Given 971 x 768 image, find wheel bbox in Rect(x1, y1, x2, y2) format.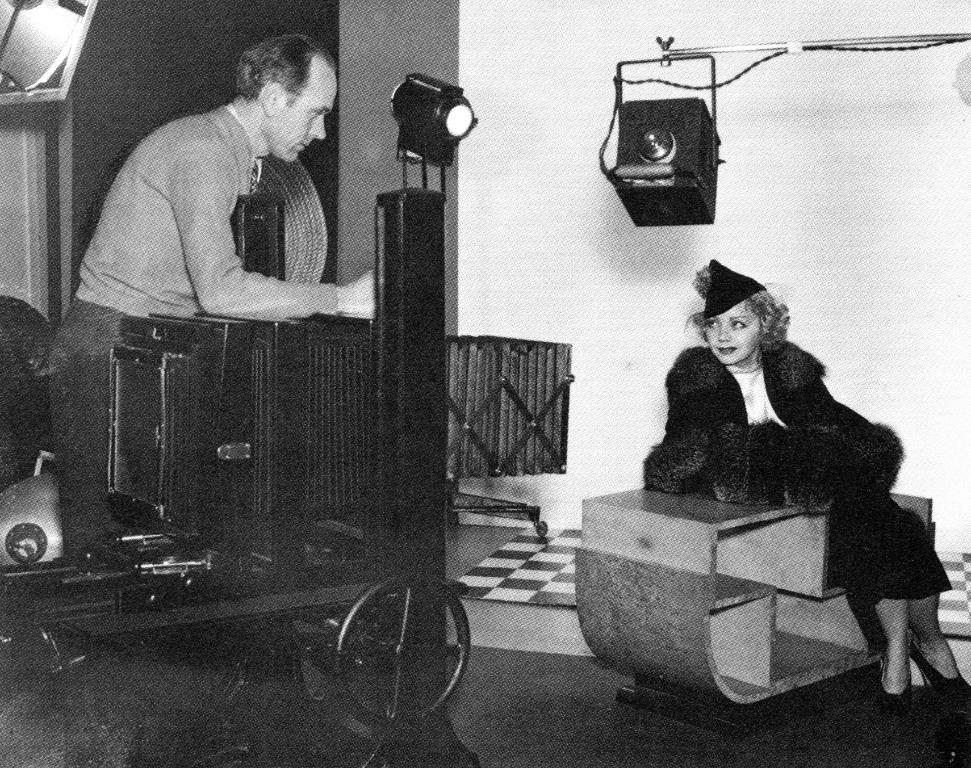
Rect(346, 583, 463, 712).
